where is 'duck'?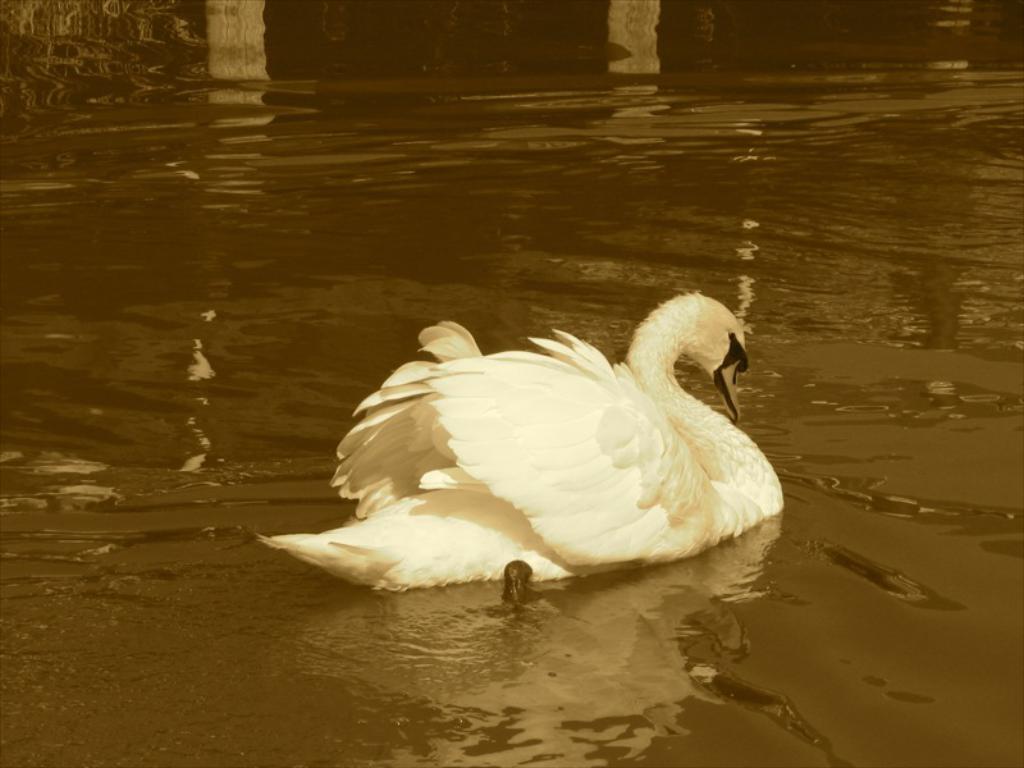
region(276, 297, 773, 584).
